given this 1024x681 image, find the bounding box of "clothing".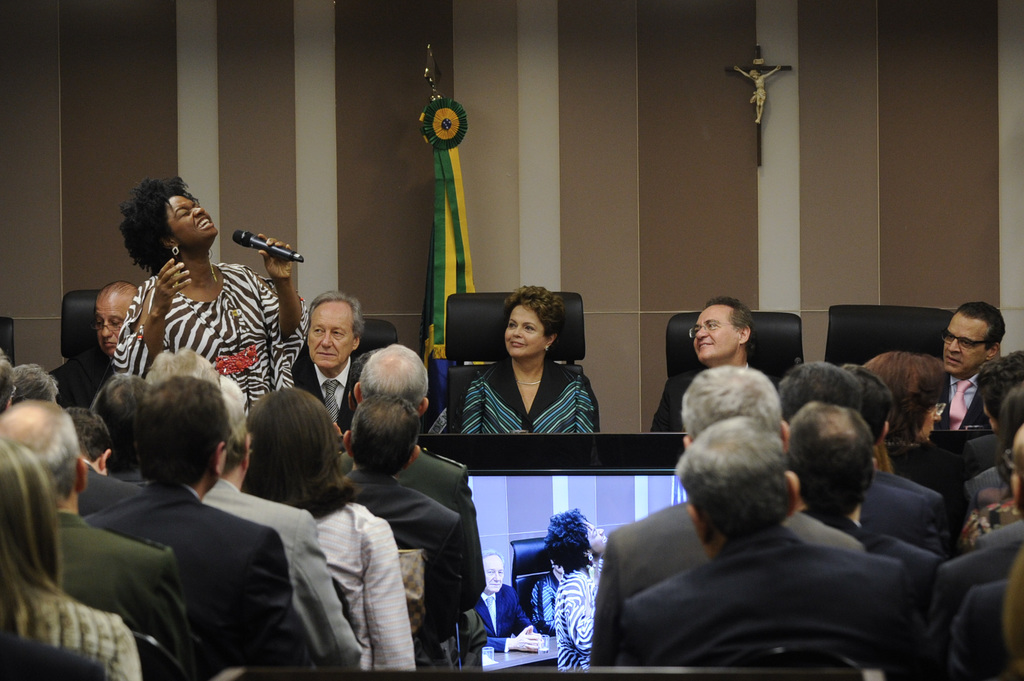
select_region(108, 259, 319, 421).
